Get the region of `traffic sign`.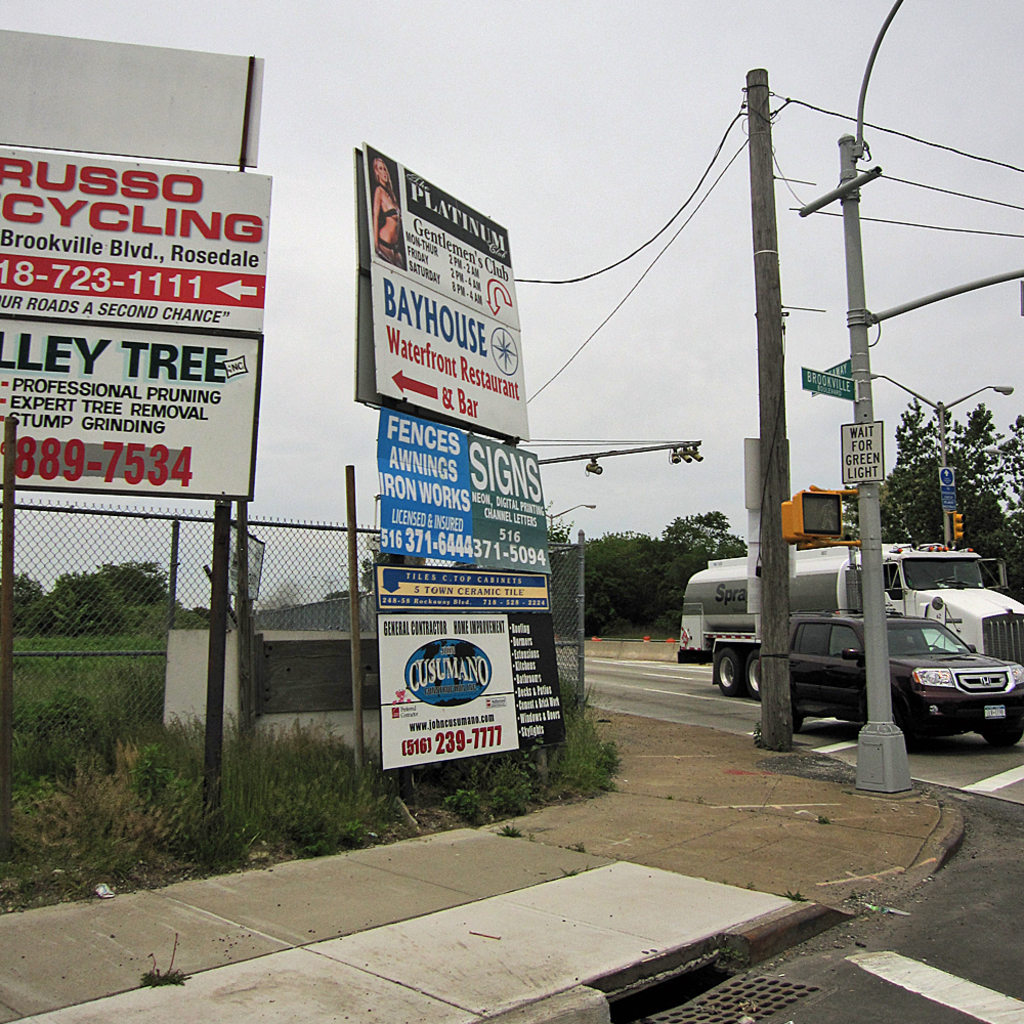
region(948, 511, 963, 544).
